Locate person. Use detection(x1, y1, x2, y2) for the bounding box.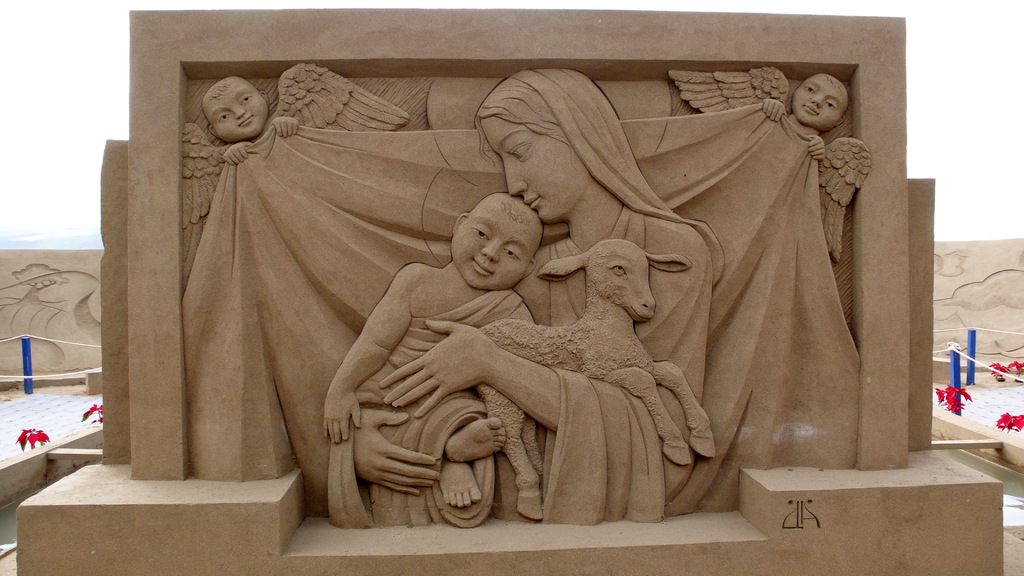
detection(322, 191, 542, 506).
